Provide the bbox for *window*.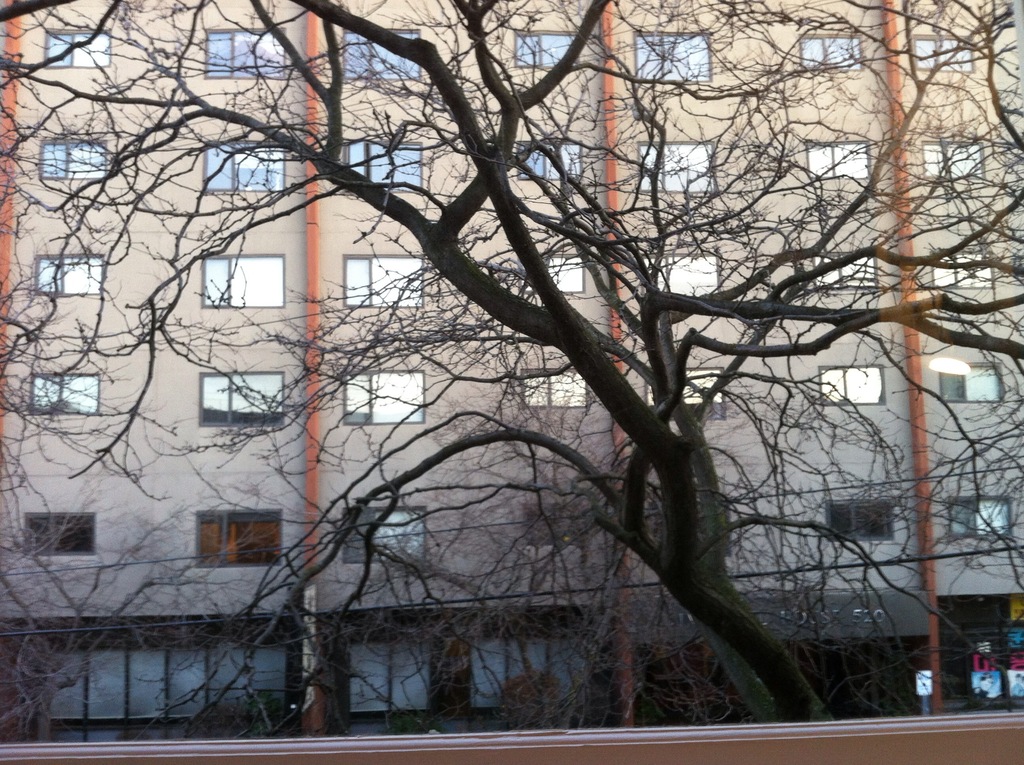
(x1=936, y1=360, x2=1000, y2=405).
